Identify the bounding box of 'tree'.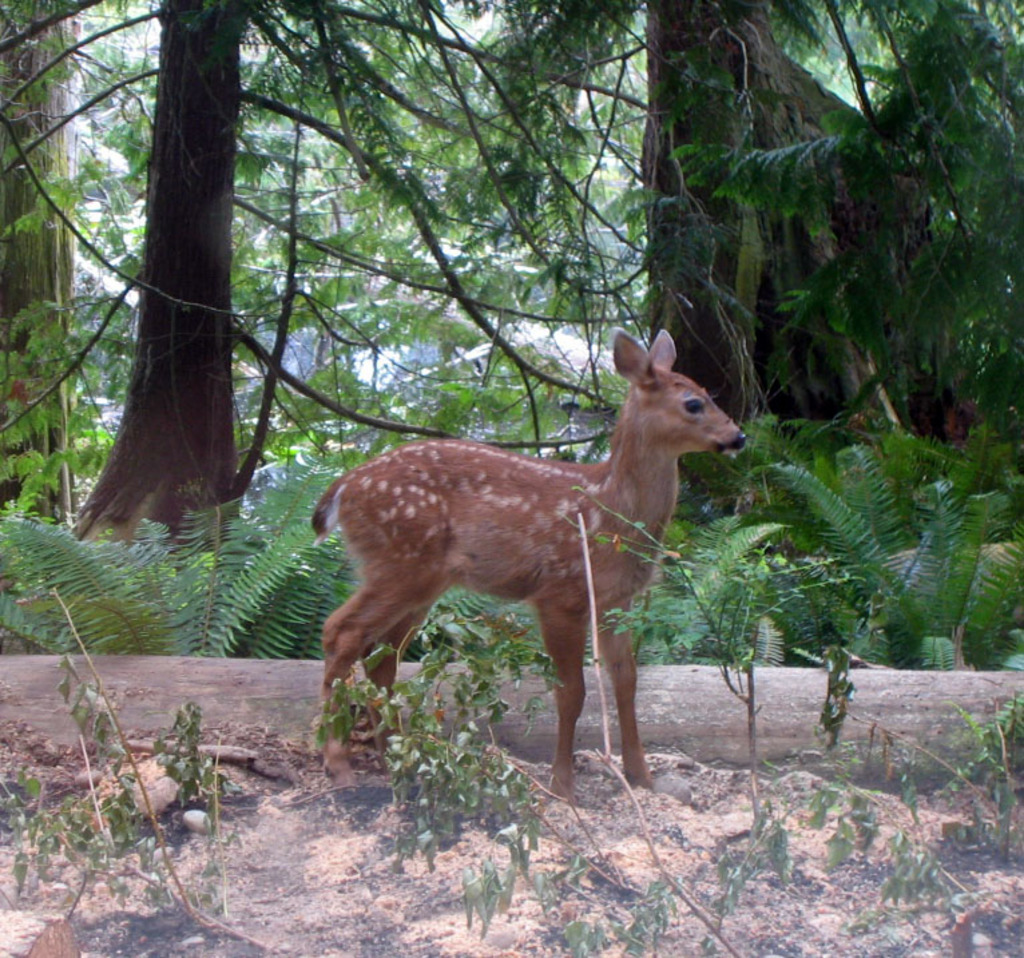
l=775, t=0, r=1023, b=432.
